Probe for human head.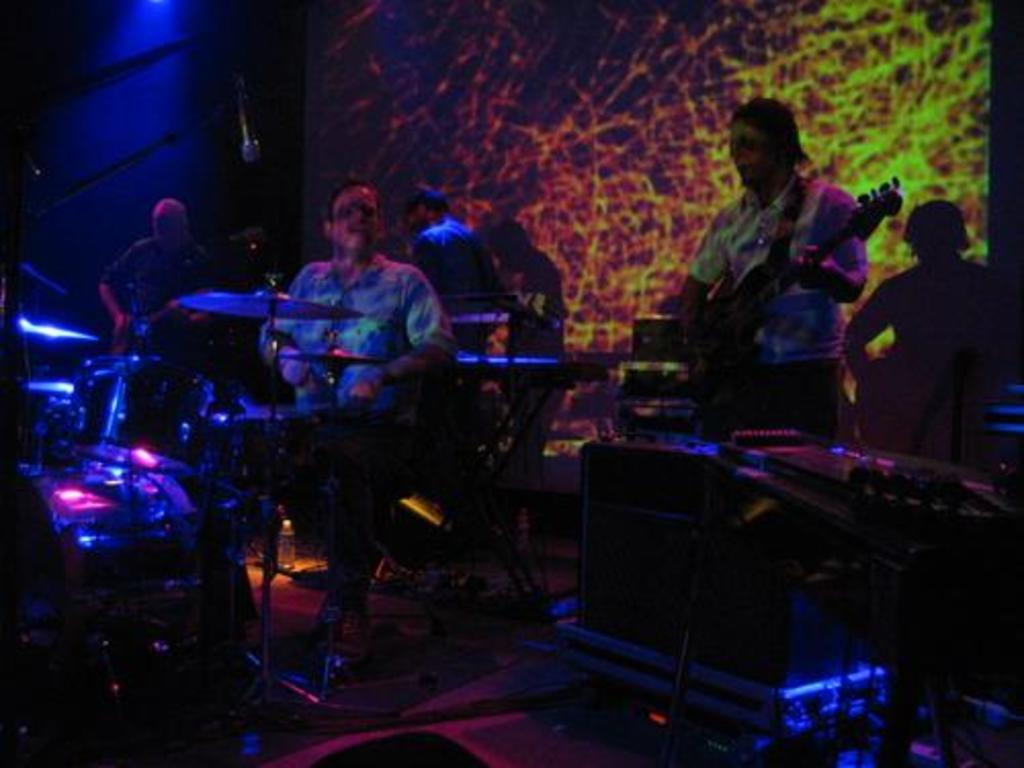
Probe result: (x1=156, y1=197, x2=186, y2=244).
